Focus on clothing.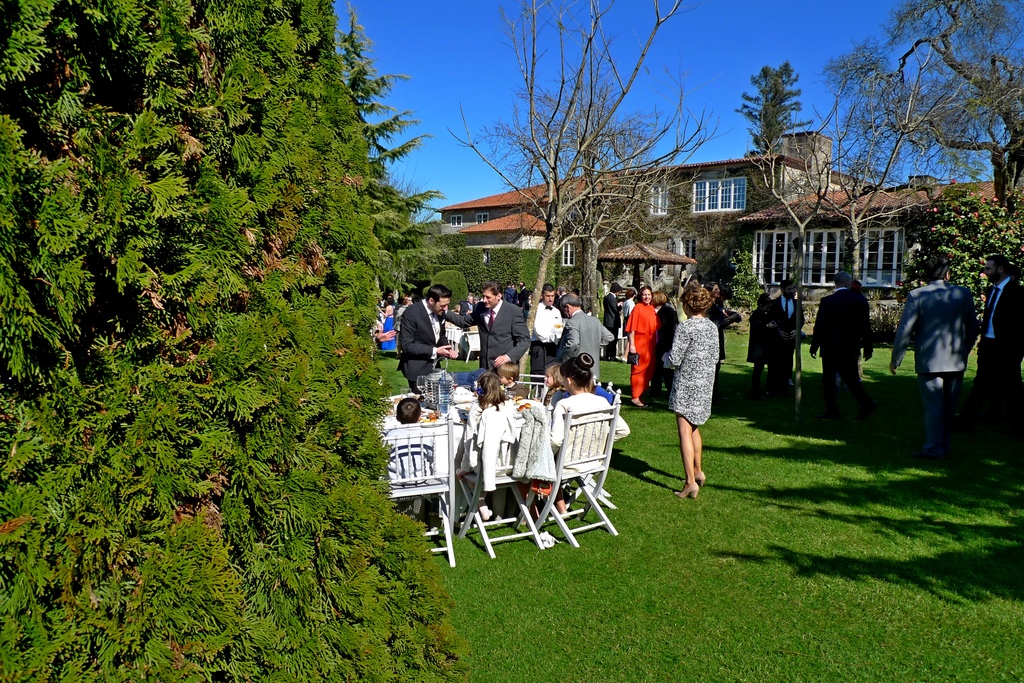
Focused at (x1=820, y1=293, x2=877, y2=398).
